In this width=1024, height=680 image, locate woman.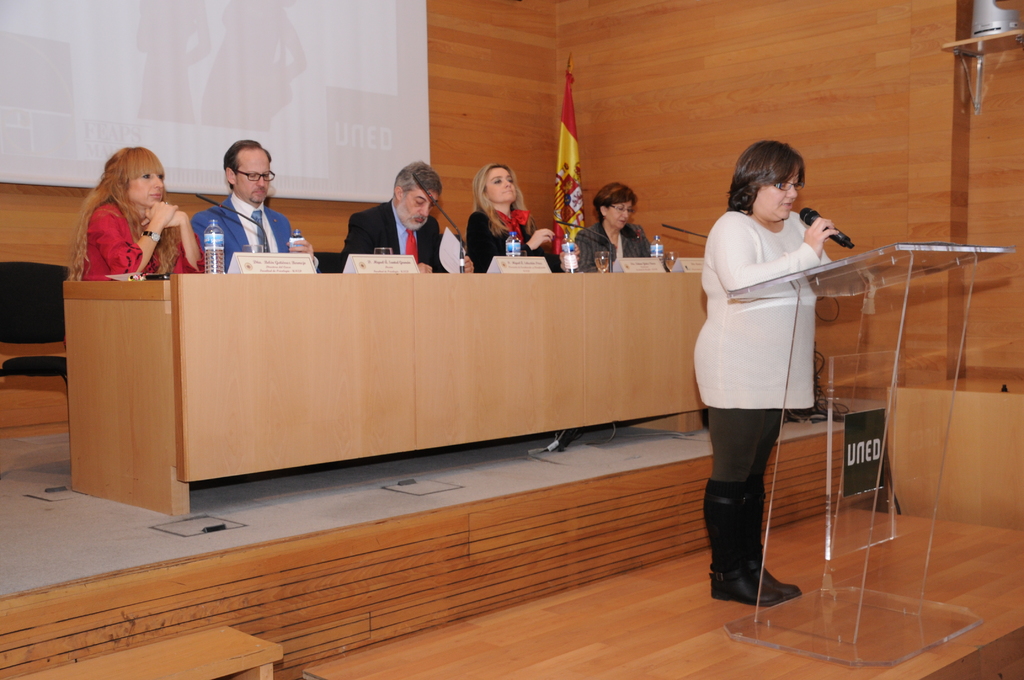
Bounding box: (x1=64, y1=147, x2=209, y2=347).
